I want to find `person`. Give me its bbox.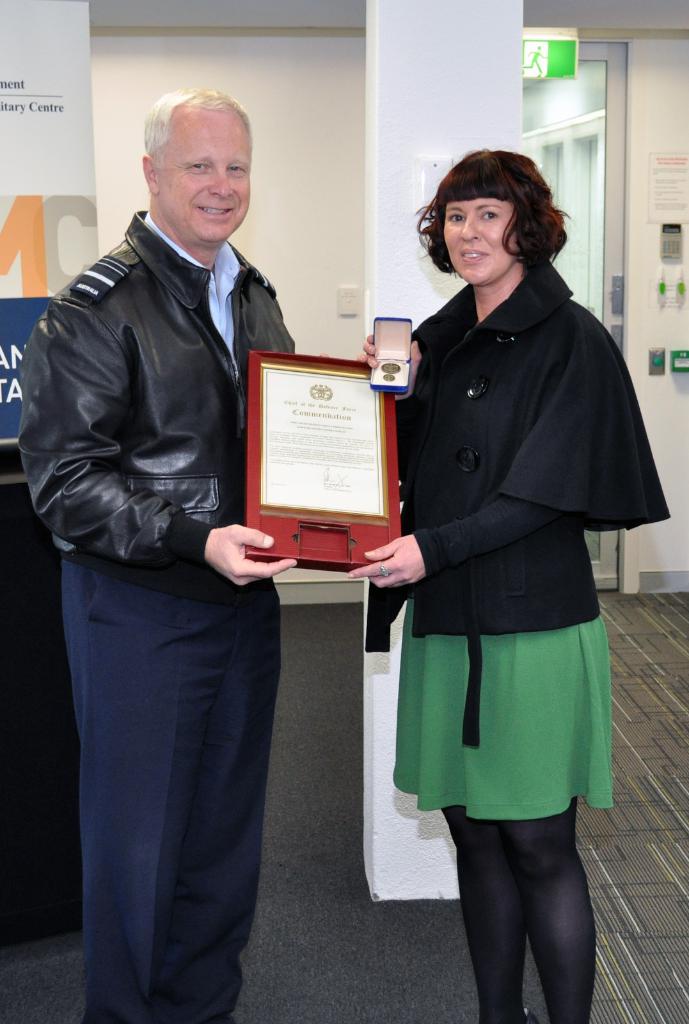
x1=340 y1=148 x2=630 y2=1023.
